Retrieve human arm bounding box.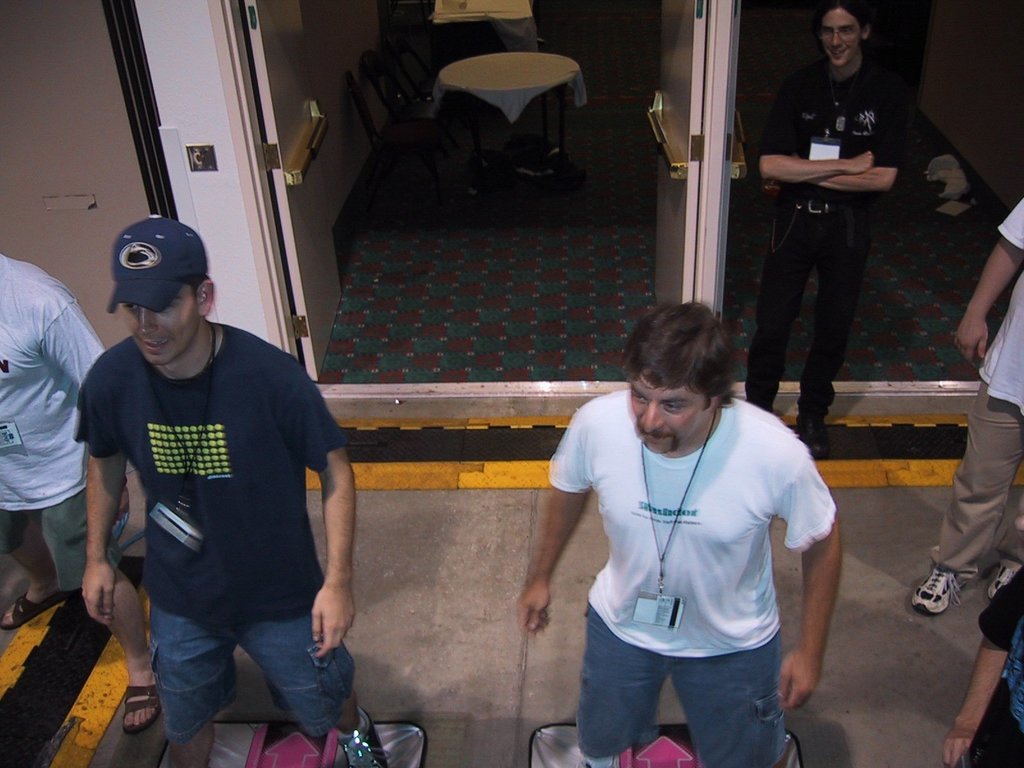
Bounding box: [292,367,351,645].
